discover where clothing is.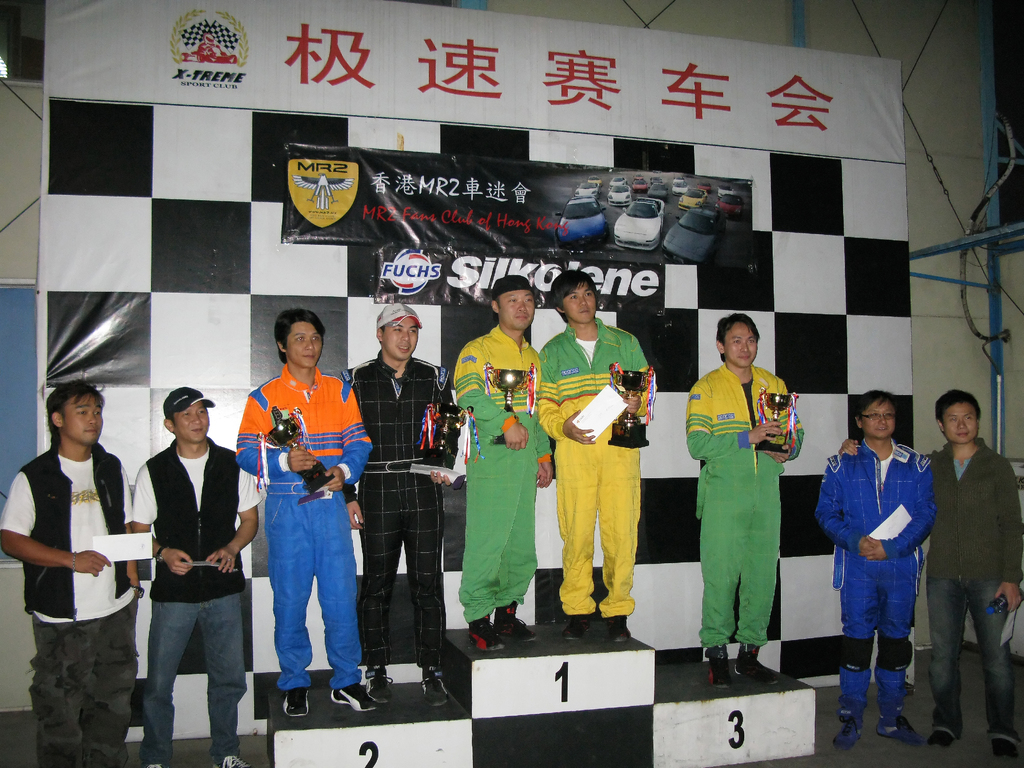
Discovered at select_region(127, 438, 266, 767).
